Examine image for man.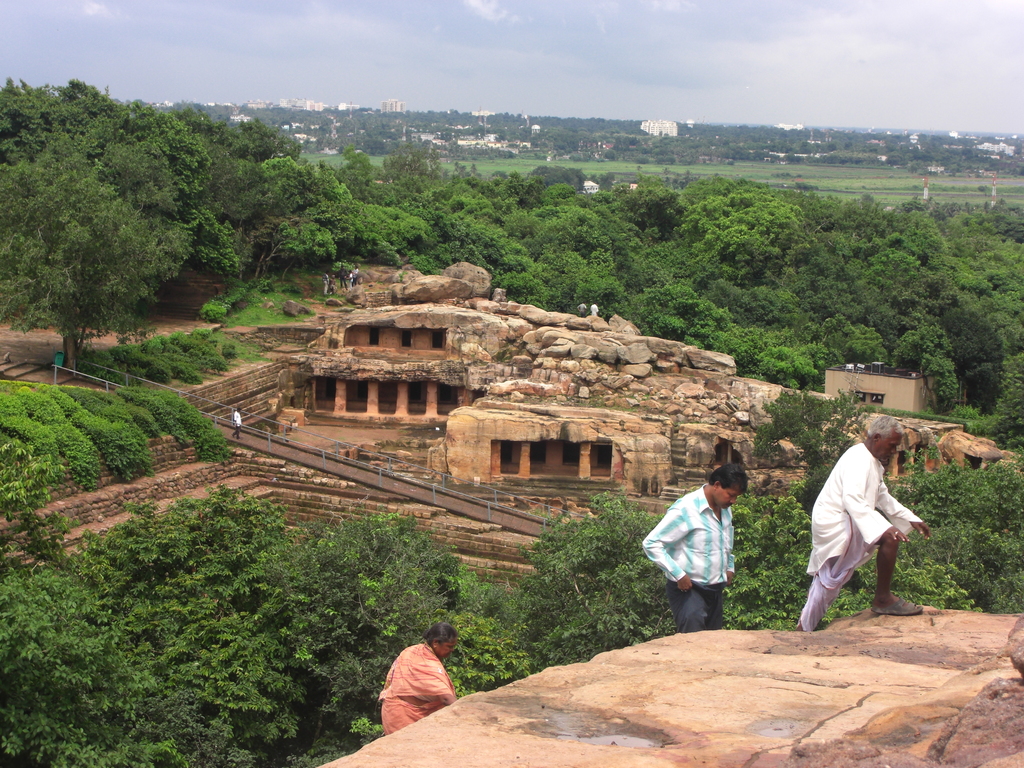
Examination result: x1=320, y1=269, x2=330, y2=296.
